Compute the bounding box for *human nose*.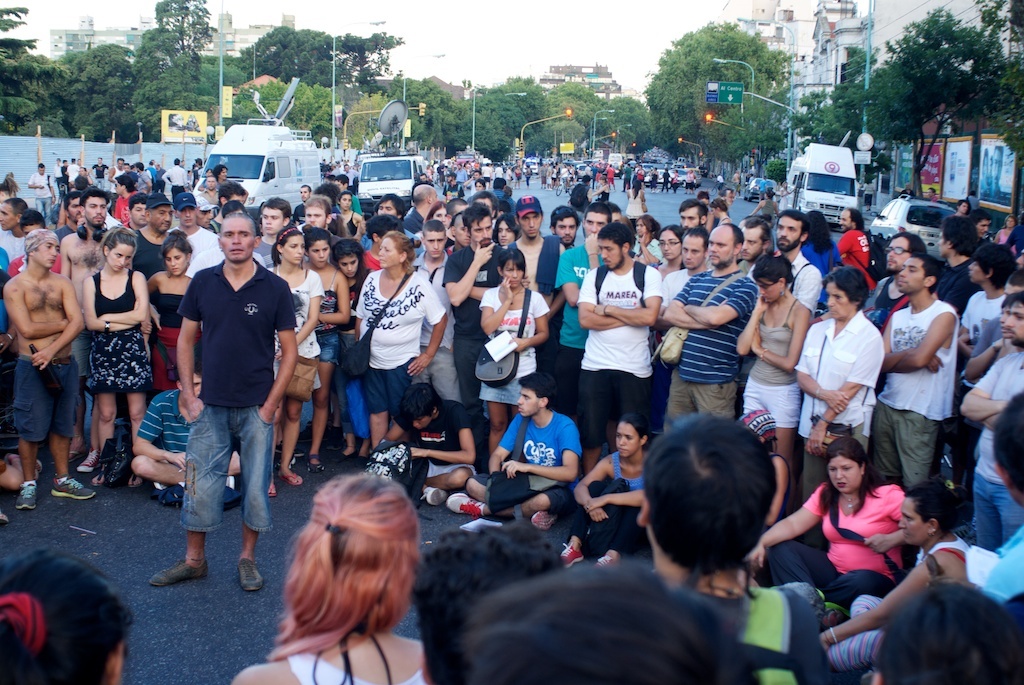
<region>321, 252, 322, 256</region>.
